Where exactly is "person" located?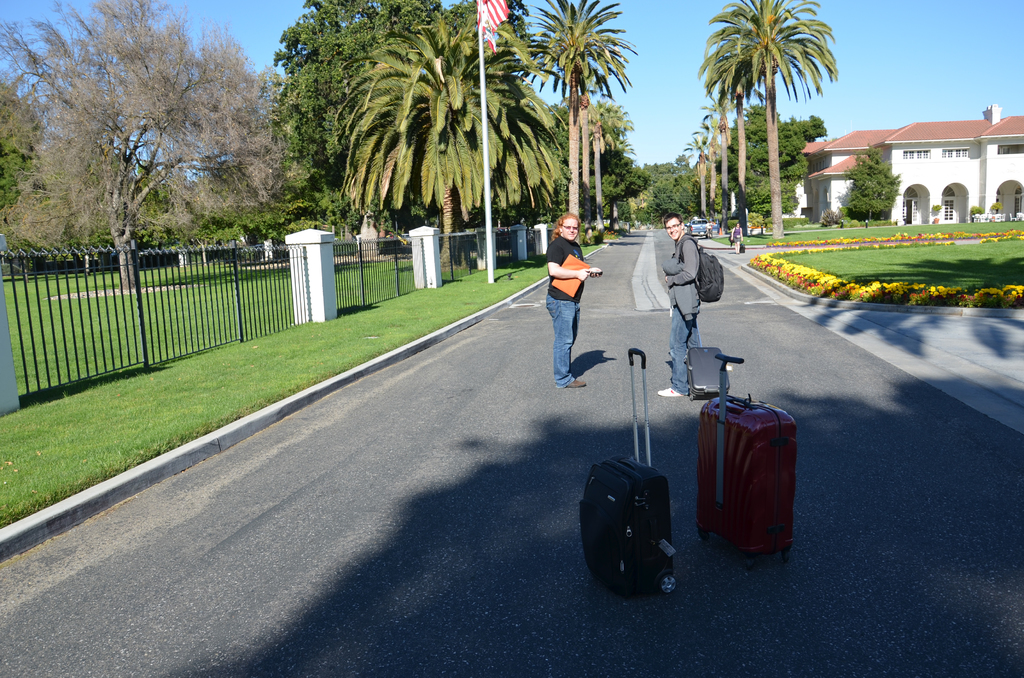
Its bounding box is (x1=724, y1=221, x2=744, y2=248).
